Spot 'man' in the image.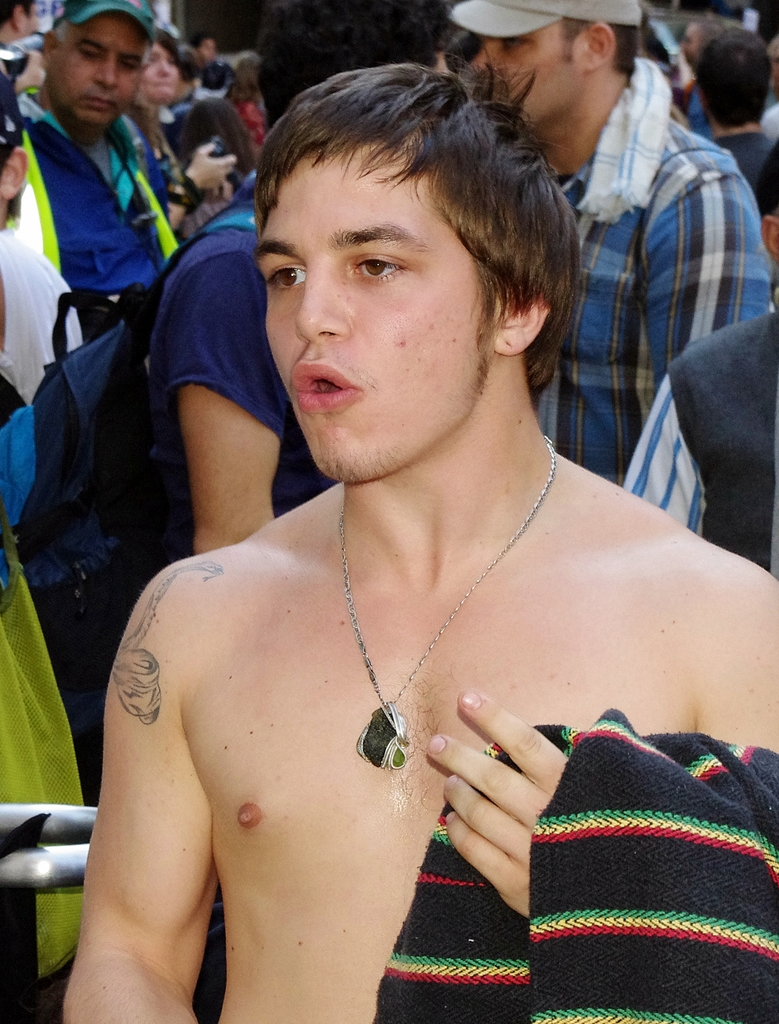
'man' found at select_region(59, 62, 778, 1023).
